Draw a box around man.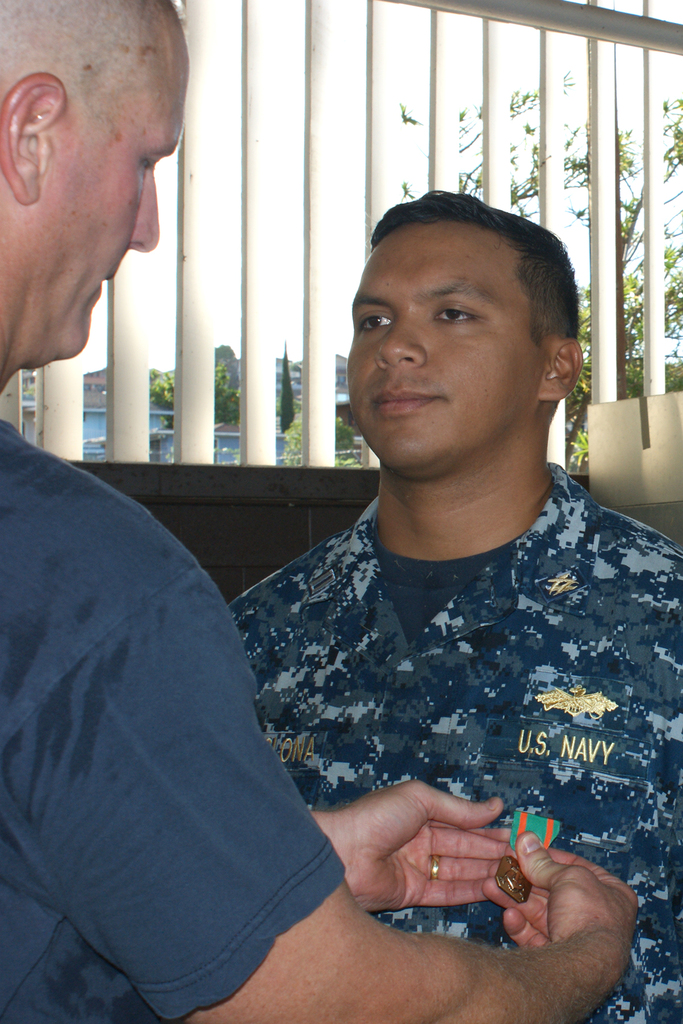
<region>0, 0, 638, 1023</region>.
